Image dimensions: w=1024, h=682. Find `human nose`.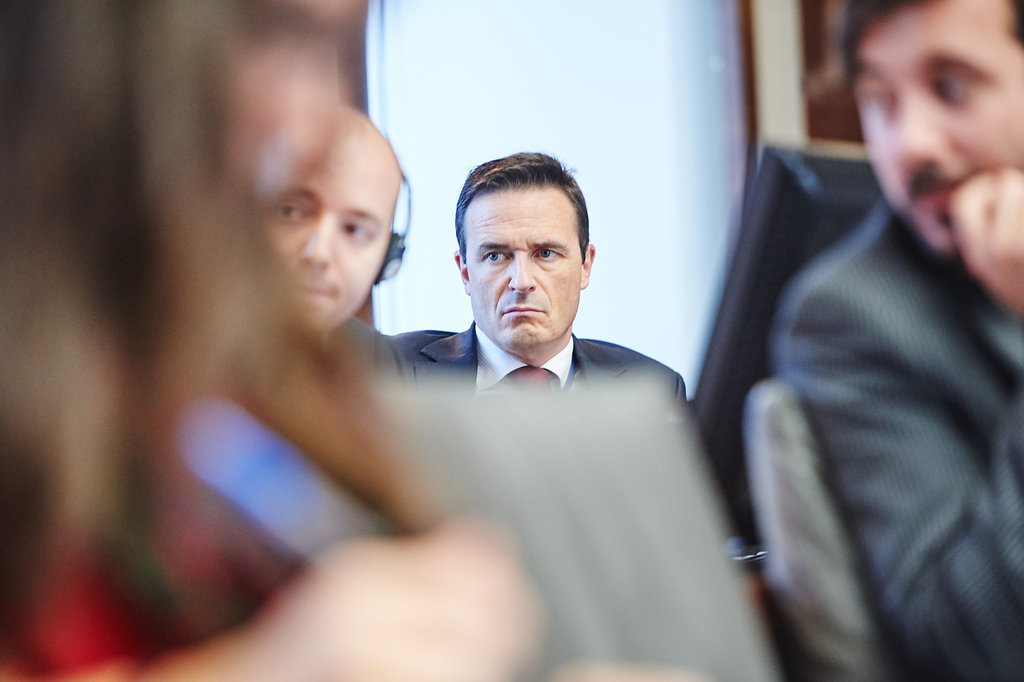
box=[508, 249, 535, 293].
